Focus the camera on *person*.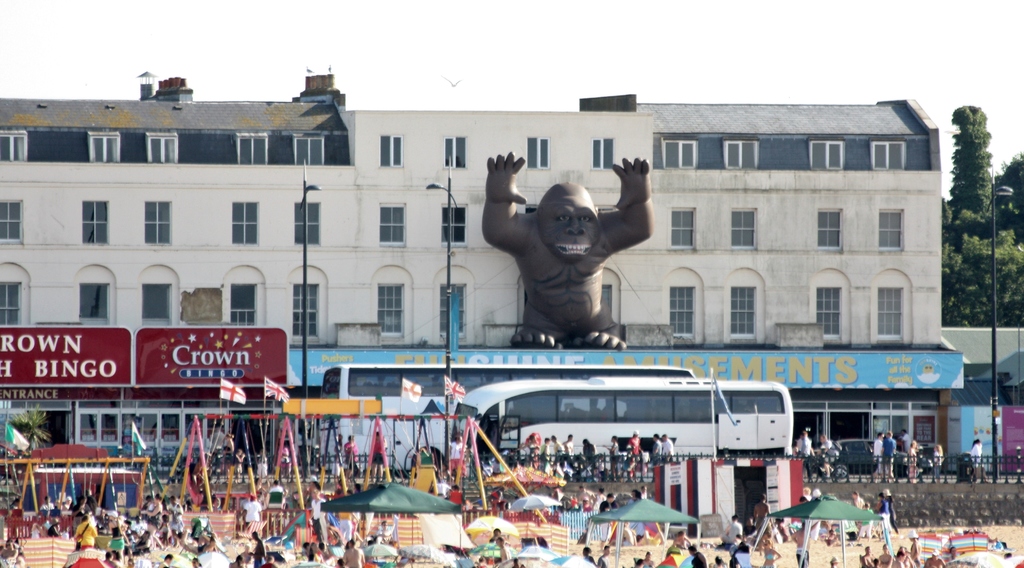
Focus region: box(598, 544, 614, 567).
